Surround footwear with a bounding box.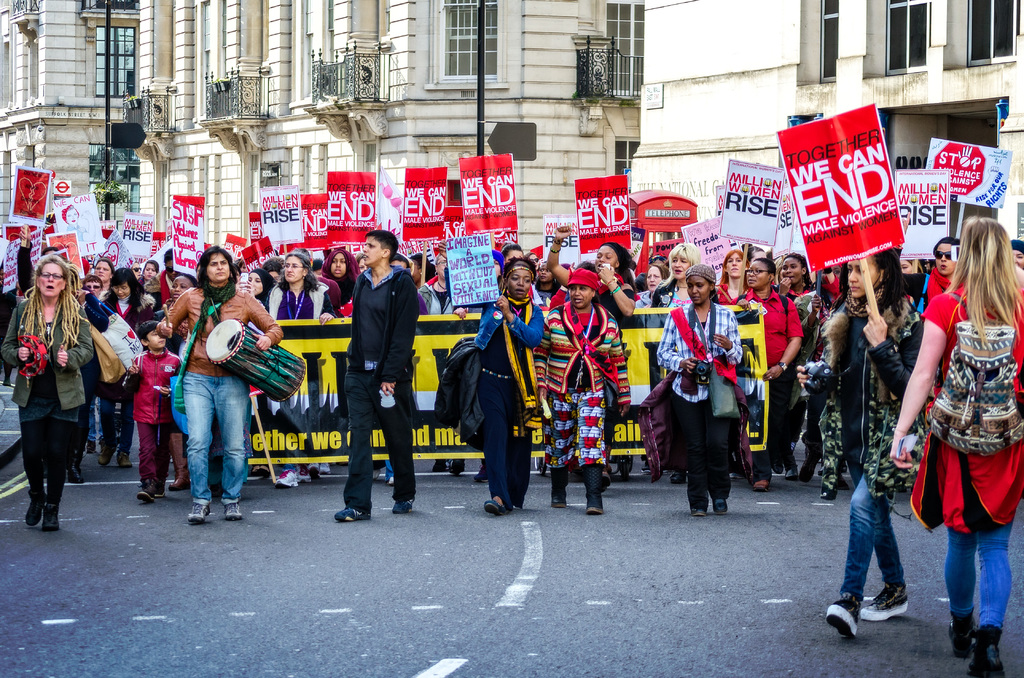
l=669, t=472, r=685, b=481.
